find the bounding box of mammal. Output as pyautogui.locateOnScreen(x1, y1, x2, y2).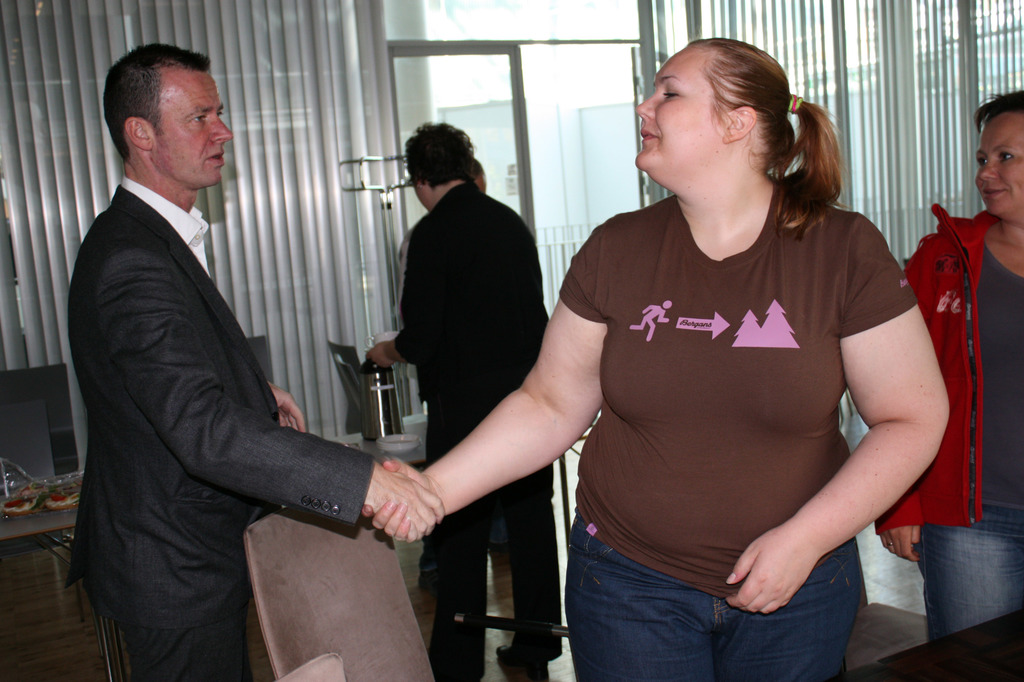
pyautogui.locateOnScreen(430, 161, 509, 587).
